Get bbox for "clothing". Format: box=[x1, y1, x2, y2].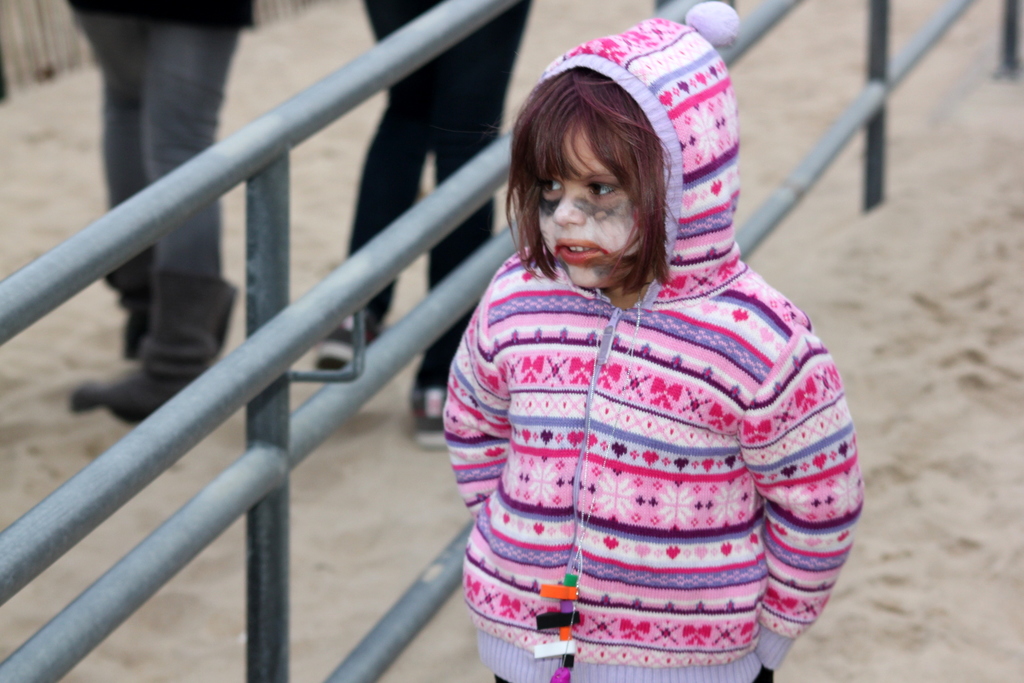
box=[68, 0, 262, 280].
